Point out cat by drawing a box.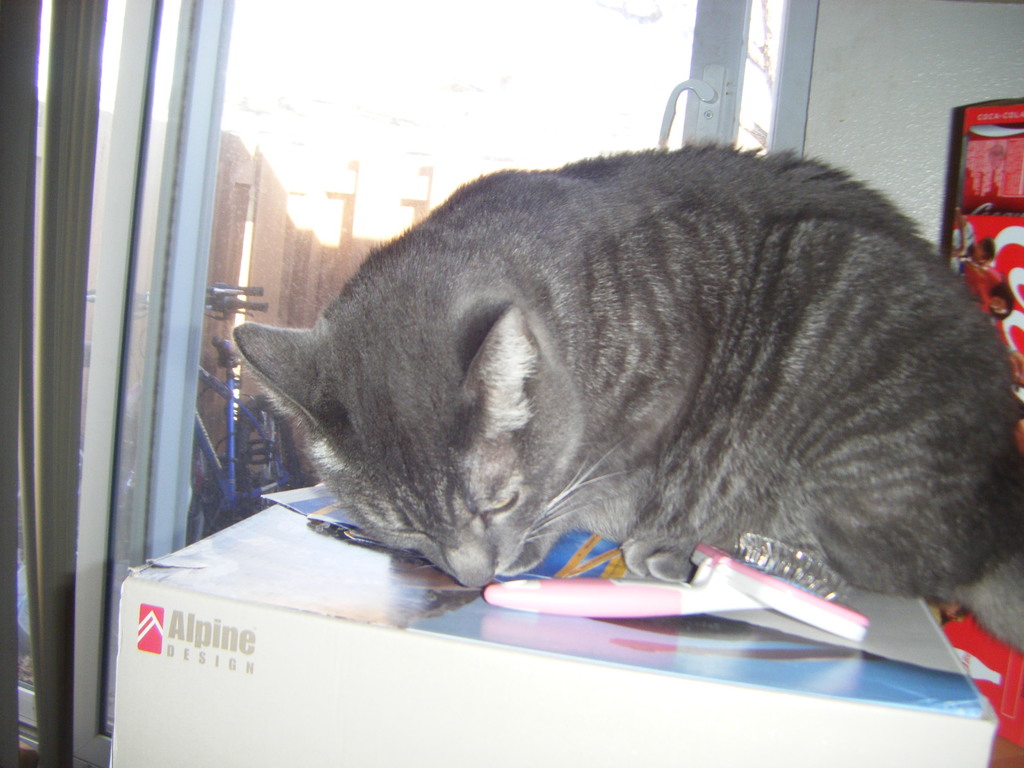
<box>232,131,1023,593</box>.
